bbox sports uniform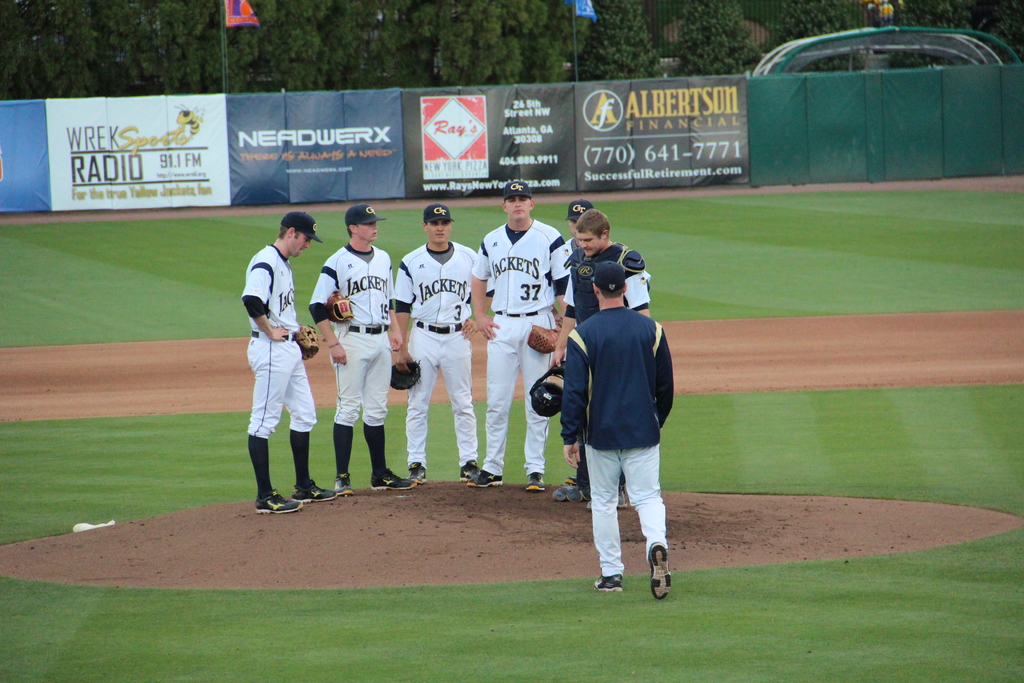
bbox=(473, 184, 566, 484)
